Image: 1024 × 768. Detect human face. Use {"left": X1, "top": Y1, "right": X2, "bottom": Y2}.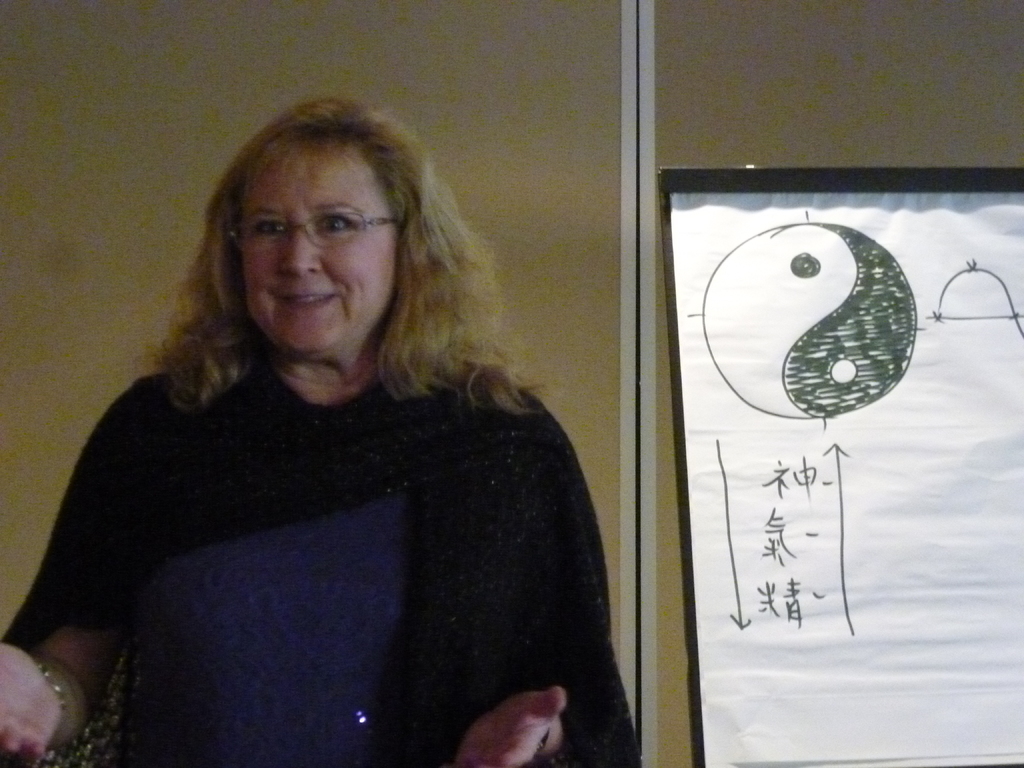
{"left": 242, "top": 148, "right": 401, "bottom": 352}.
